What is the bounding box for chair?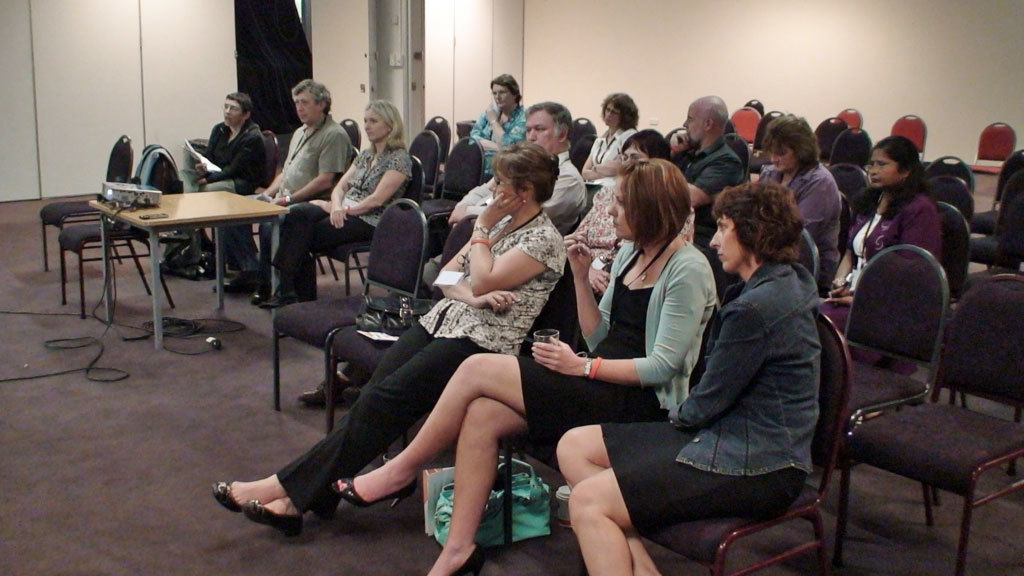
<bbox>831, 123, 874, 166</bbox>.
